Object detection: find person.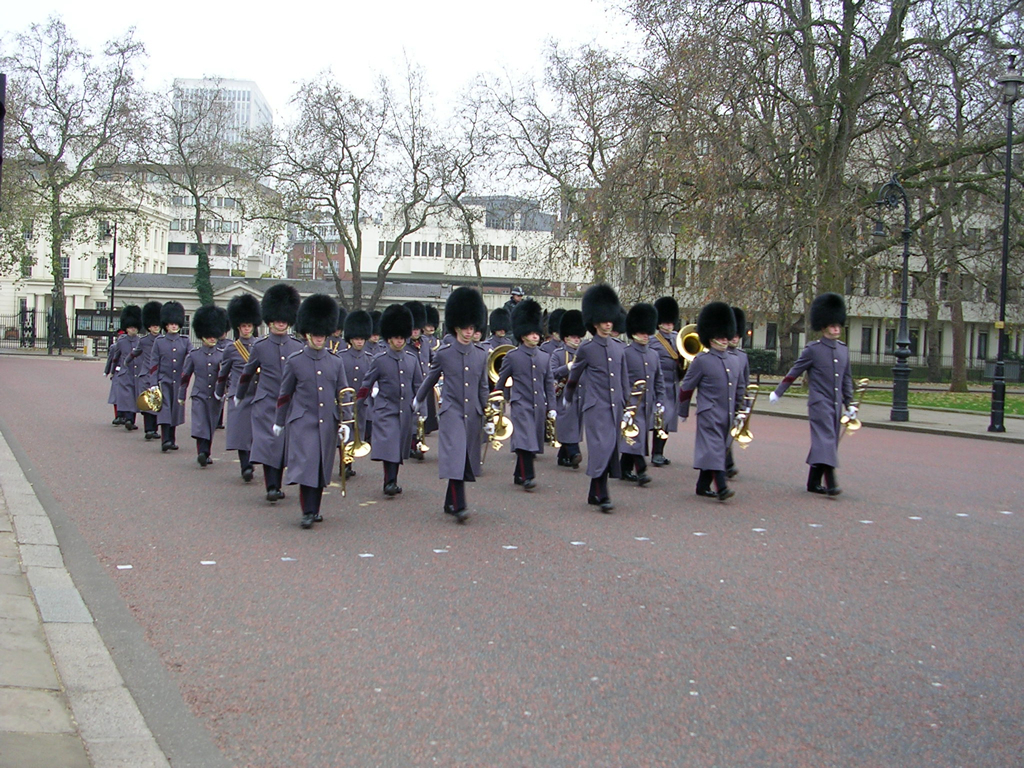
(121, 296, 162, 446).
